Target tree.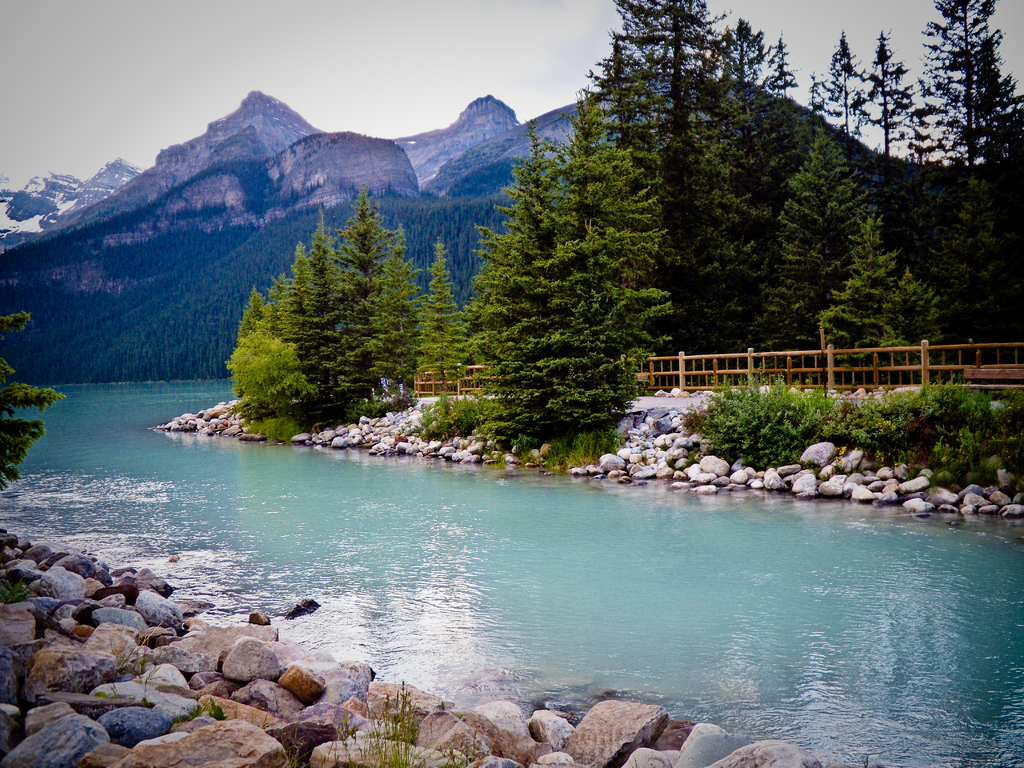
Target region: (x1=355, y1=225, x2=422, y2=398).
